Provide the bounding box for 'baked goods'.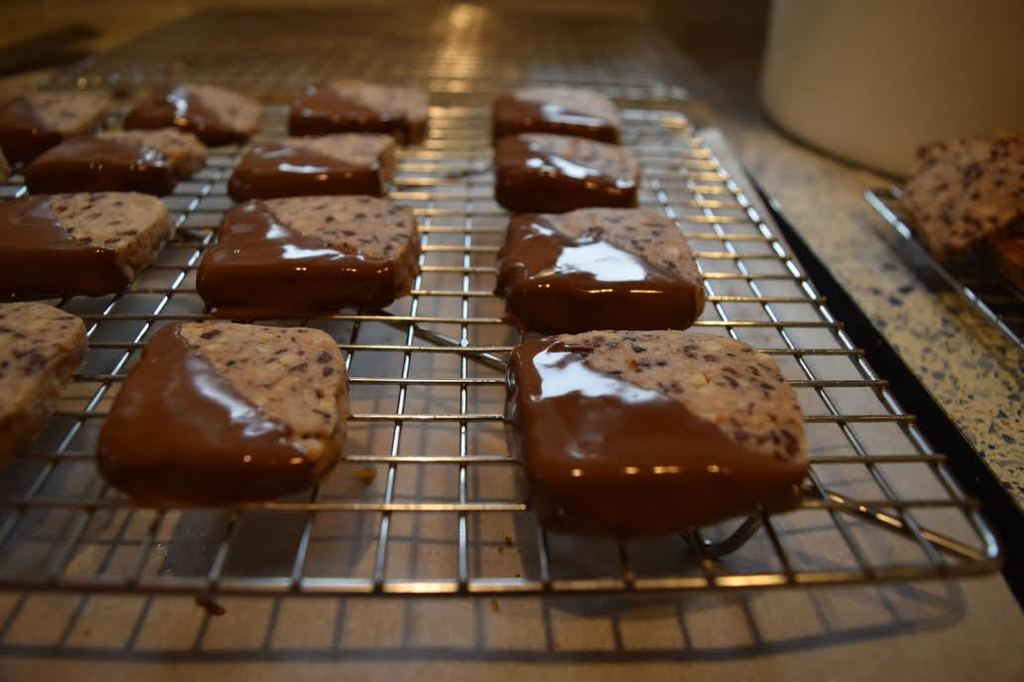
(x1=1, y1=193, x2=171, y2=289).
